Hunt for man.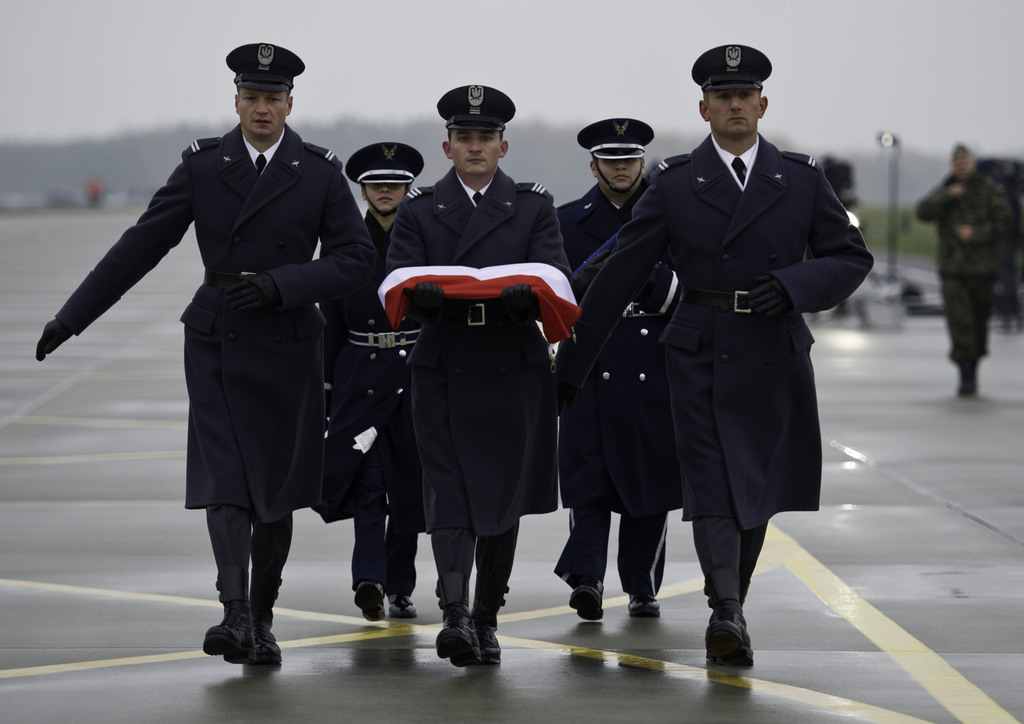
Hunted down at rect(916, 146, 1010, 394).
